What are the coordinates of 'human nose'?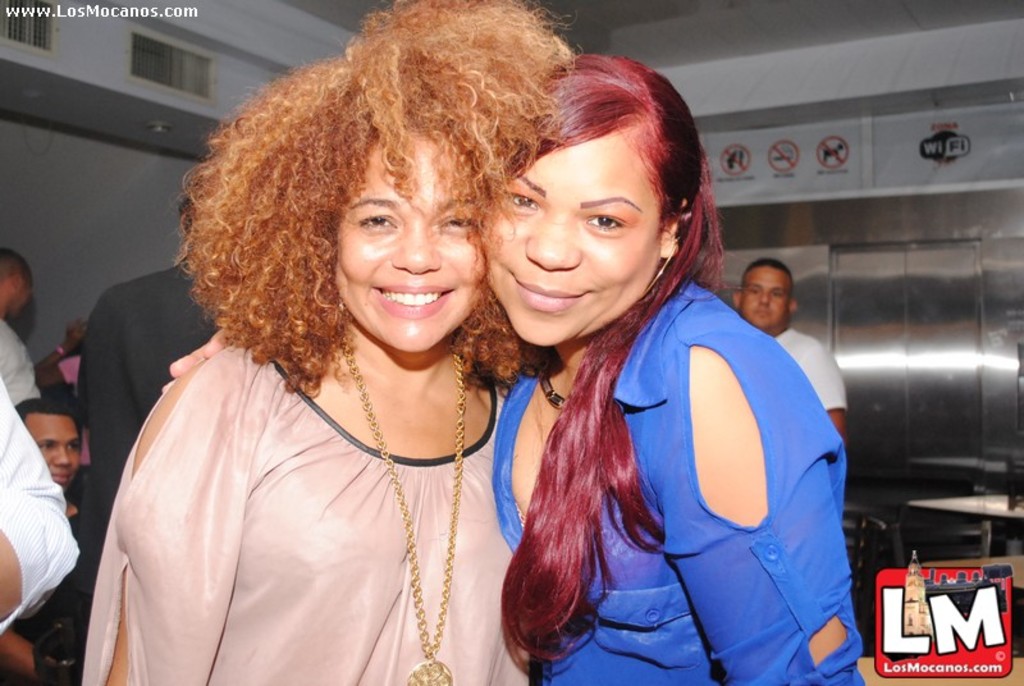
<region>46, 444, 73, 467</region>.
